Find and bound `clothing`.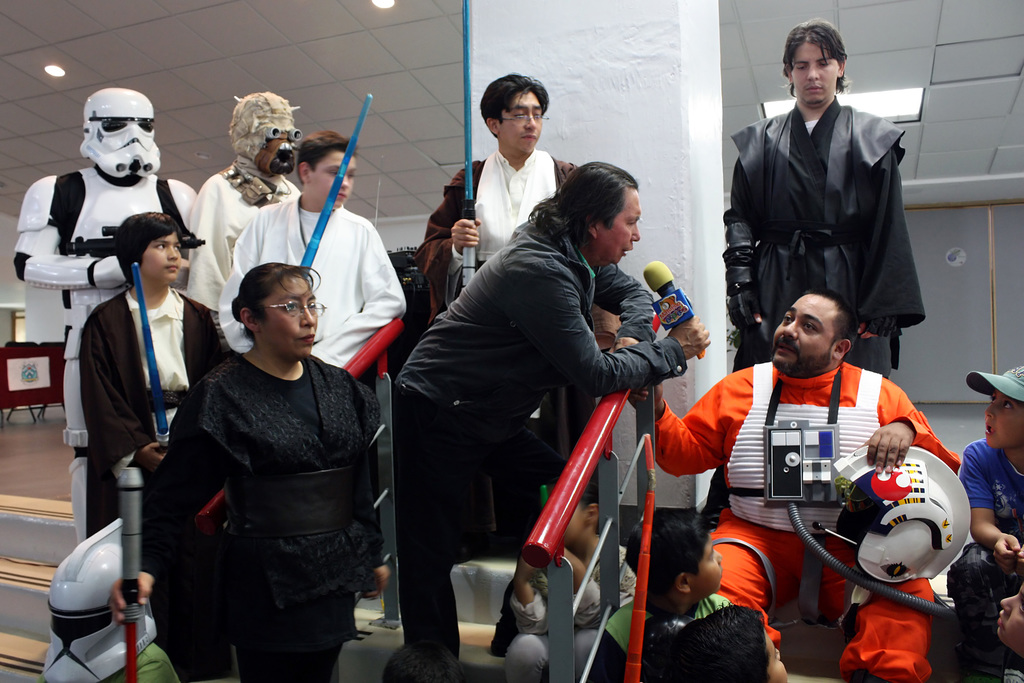
Bound: <region>650, 351, 966, 682</region>.
